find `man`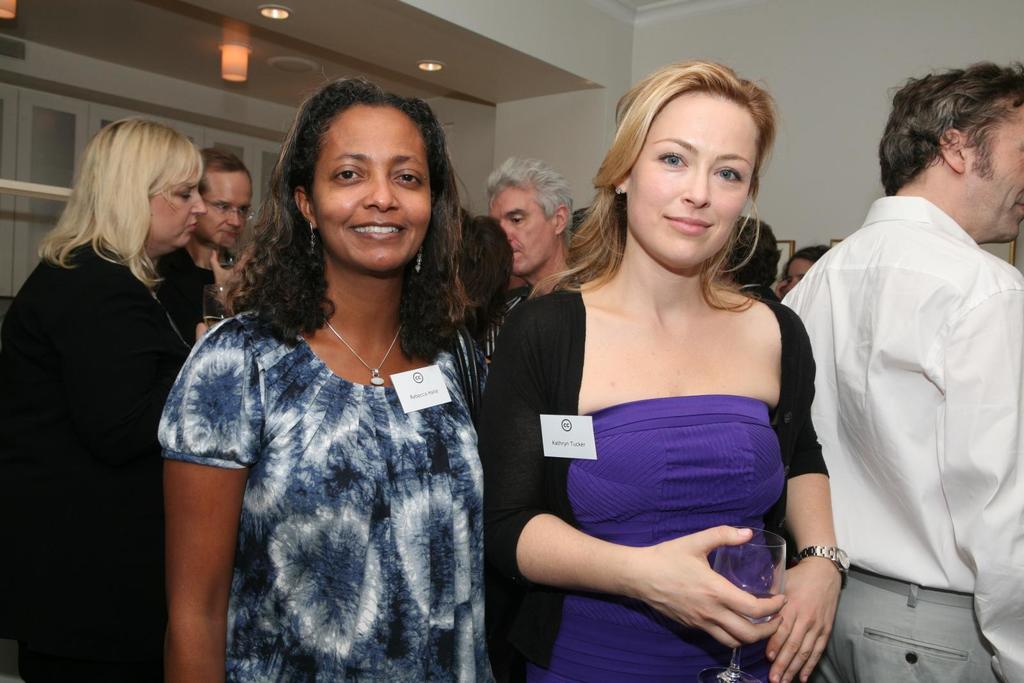
select_region(484, 154, 582, 303)
